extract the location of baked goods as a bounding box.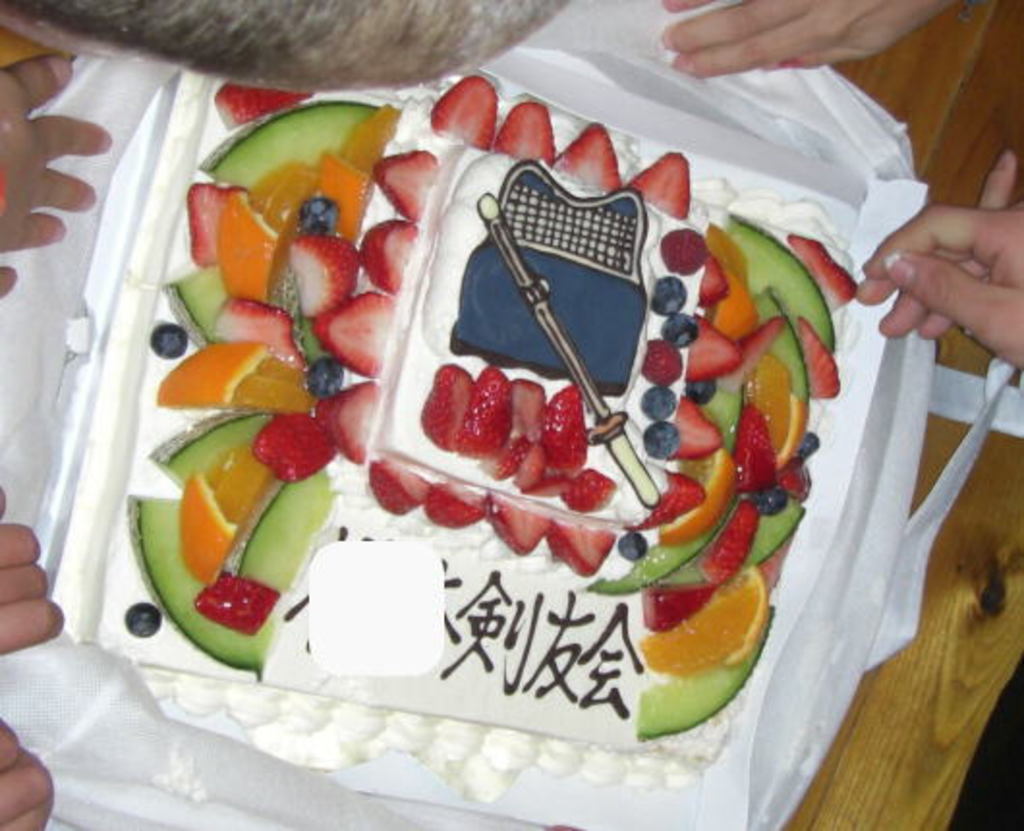
{"x1": 133, "y1": 93, "x2": 846, "y2": 756}.
